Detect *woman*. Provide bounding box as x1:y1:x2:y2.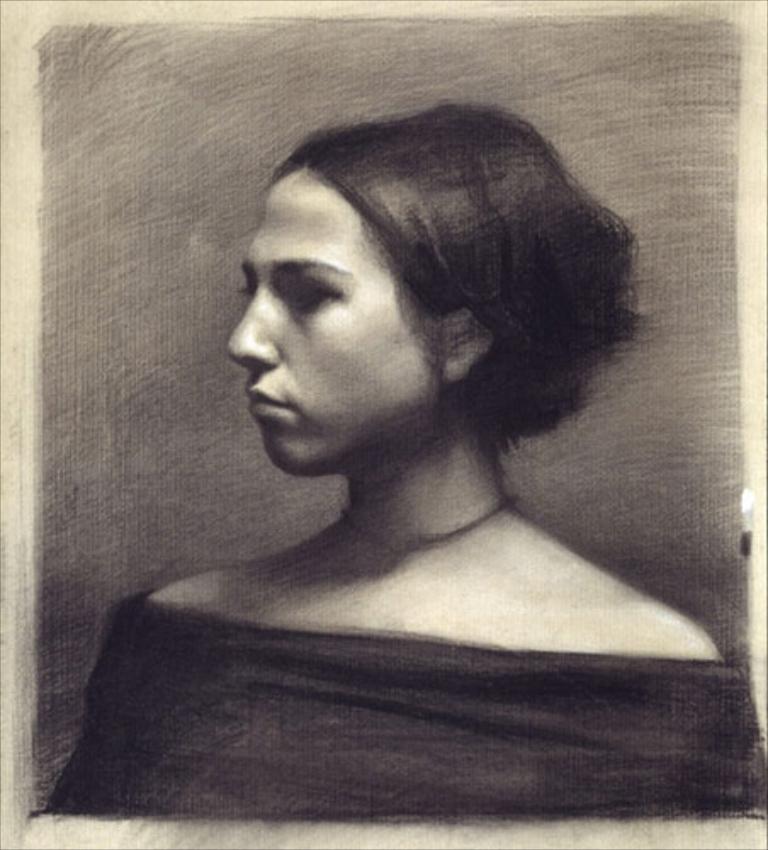
53:53:717:811.
